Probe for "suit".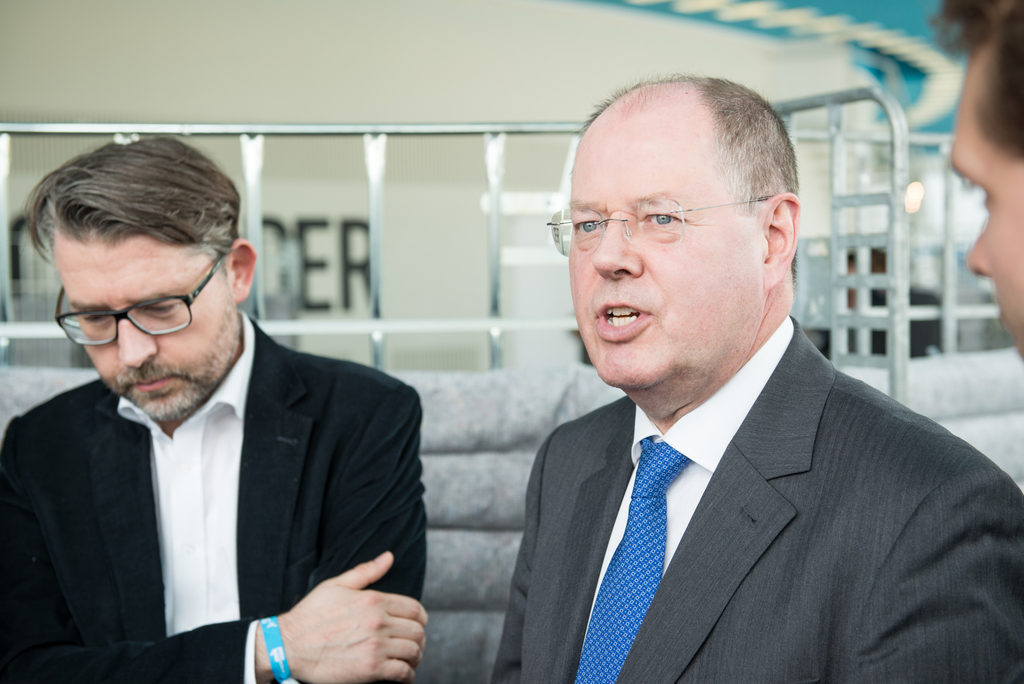
Probe result: left=0, top=308, right=429, bottom=683.
